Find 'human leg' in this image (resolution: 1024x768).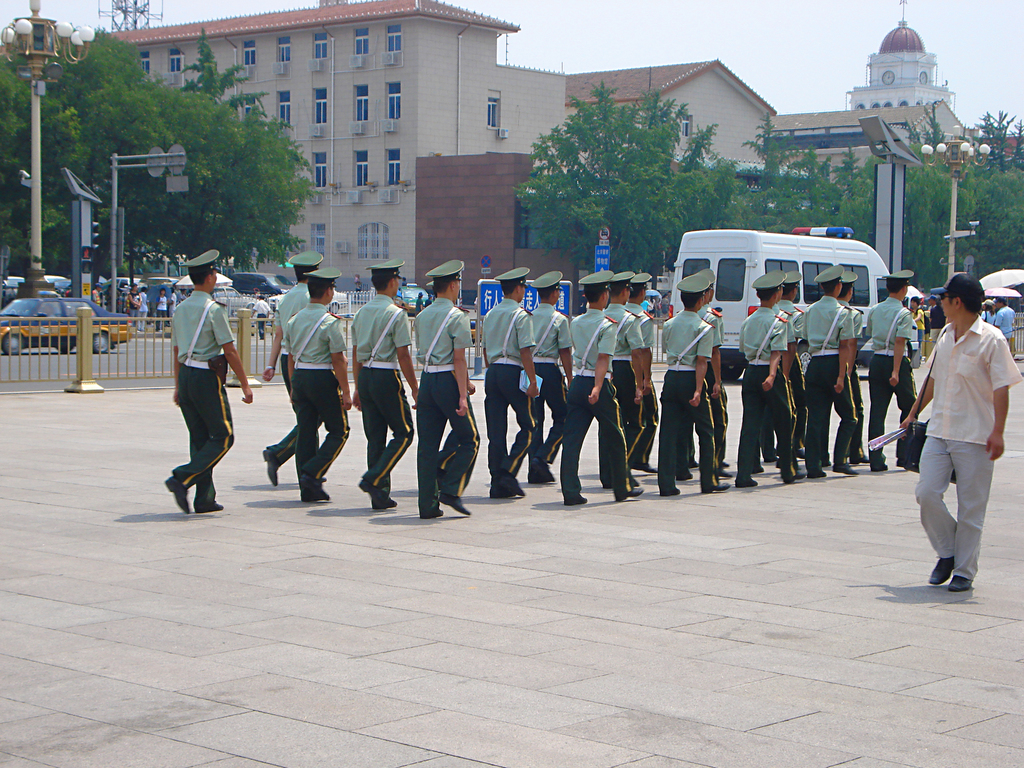
x1=614, y1=356, x2=662, y2=474.
